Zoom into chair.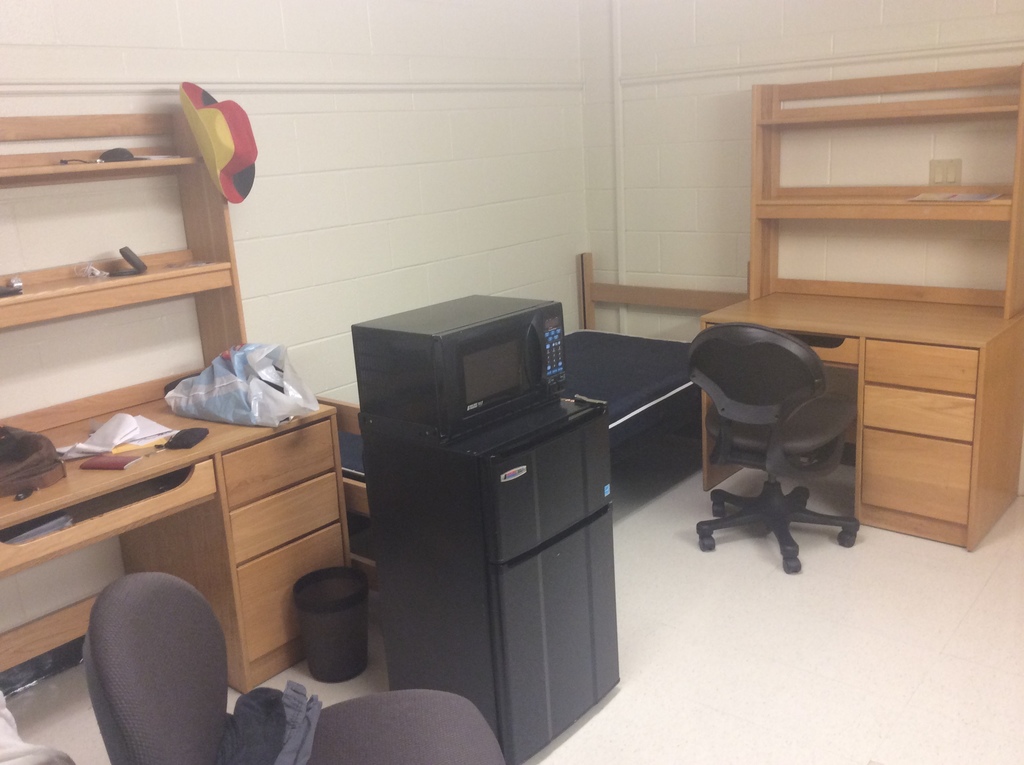
Zoom target: x1=691, y1=330, x2=870, y2=571.
